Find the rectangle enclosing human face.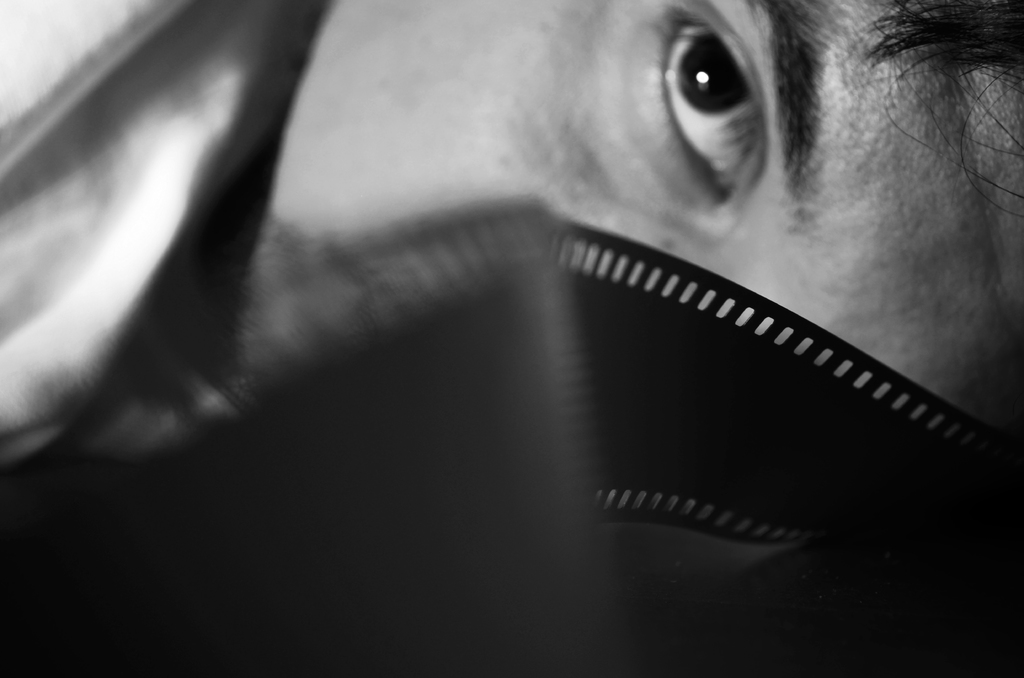
locate(268, 0, 1023, 424).
